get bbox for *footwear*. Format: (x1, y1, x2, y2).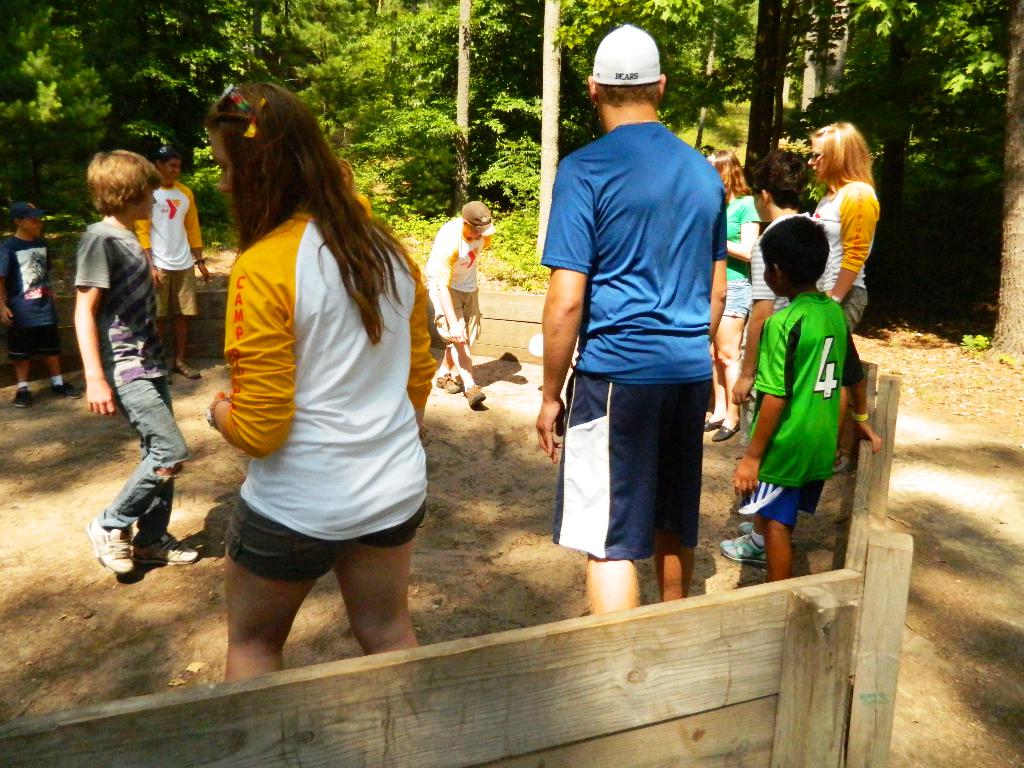
(712, 418, 738, 439).
